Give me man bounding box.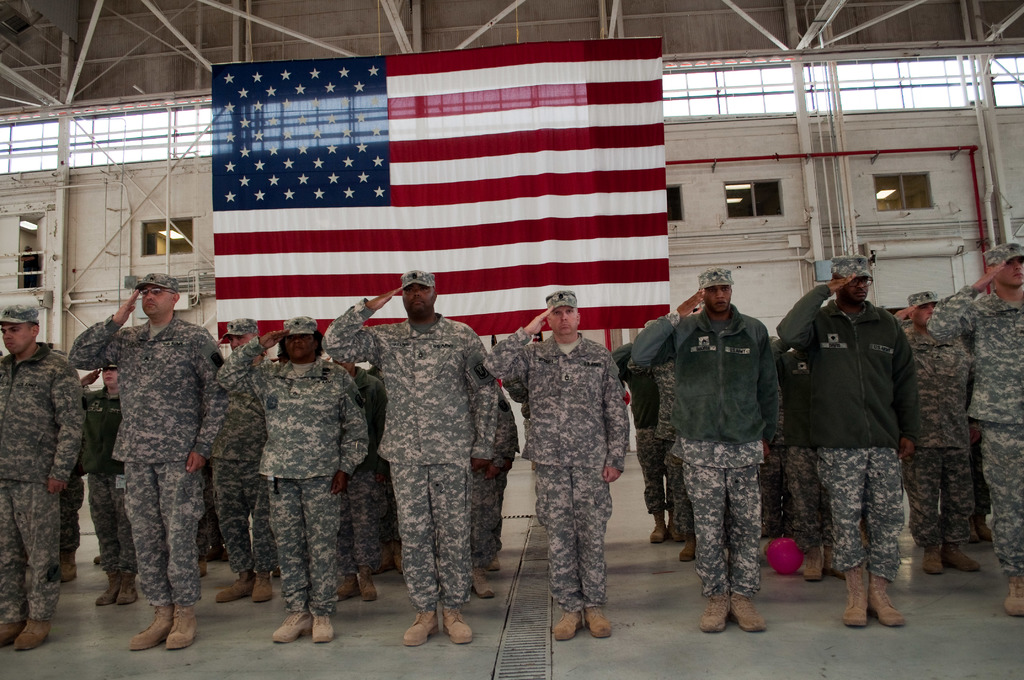
0,296,84,648.
